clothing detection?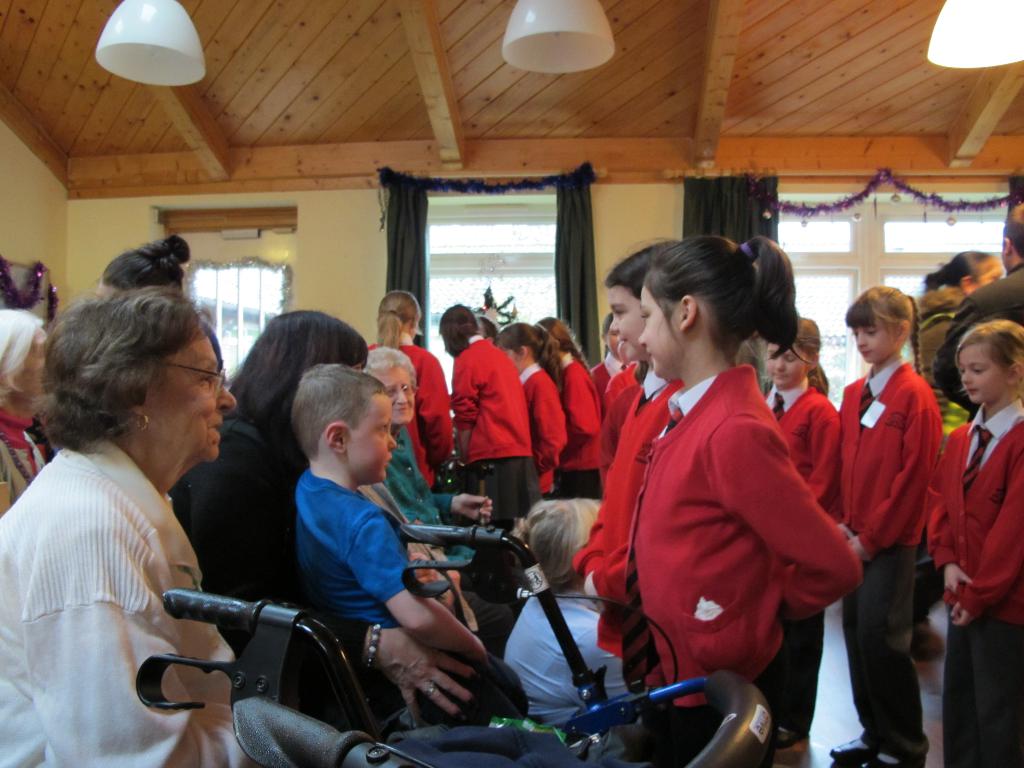
935,276,1023,417
